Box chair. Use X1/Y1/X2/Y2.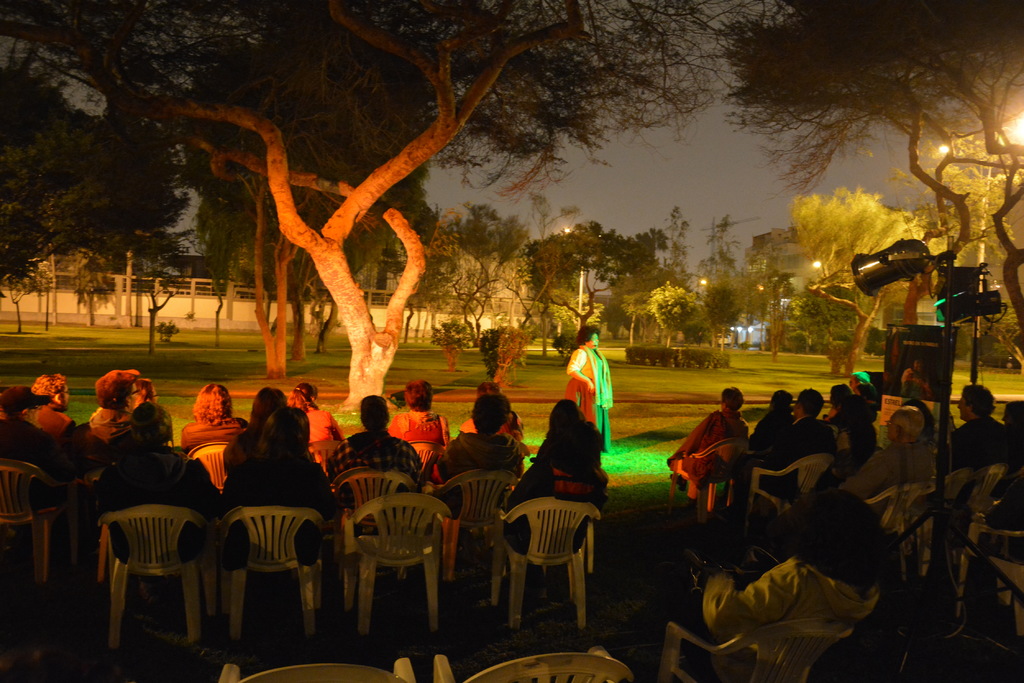
666/433/748/515.
